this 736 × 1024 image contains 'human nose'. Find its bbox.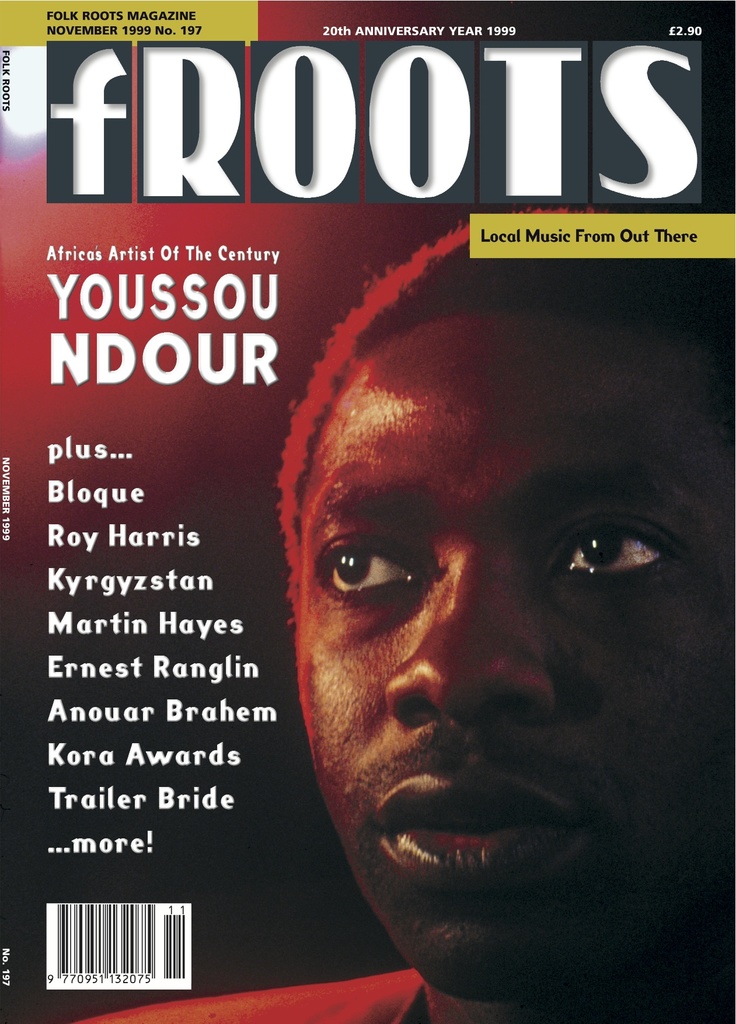
<region>383, 536, 559, 723</region>.
